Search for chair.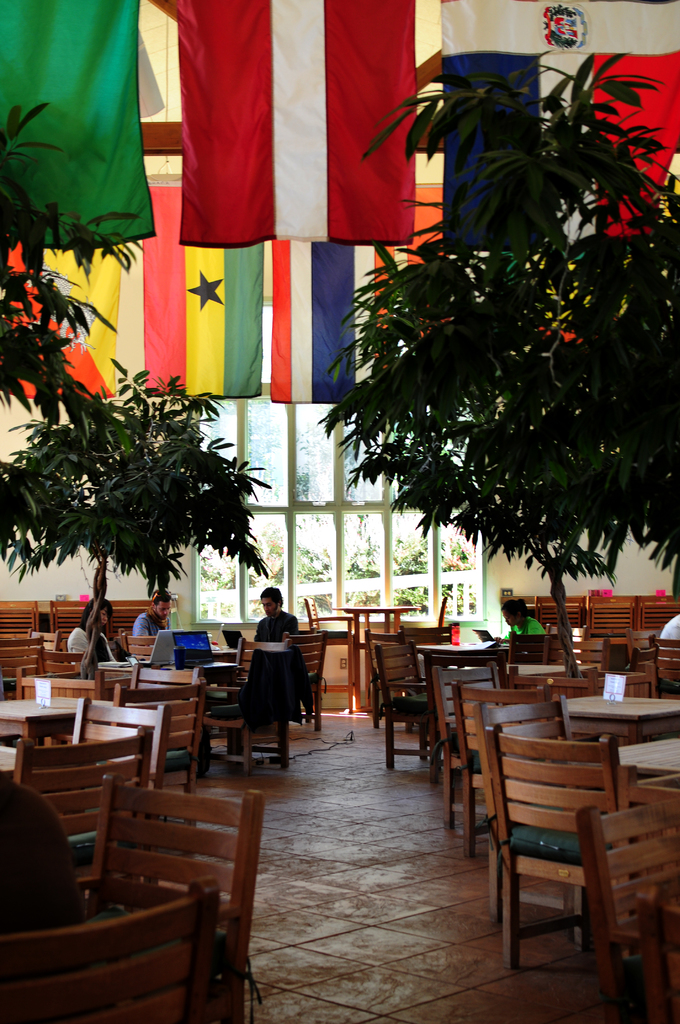
Found at l=65, t=688, r=165, b=795.
